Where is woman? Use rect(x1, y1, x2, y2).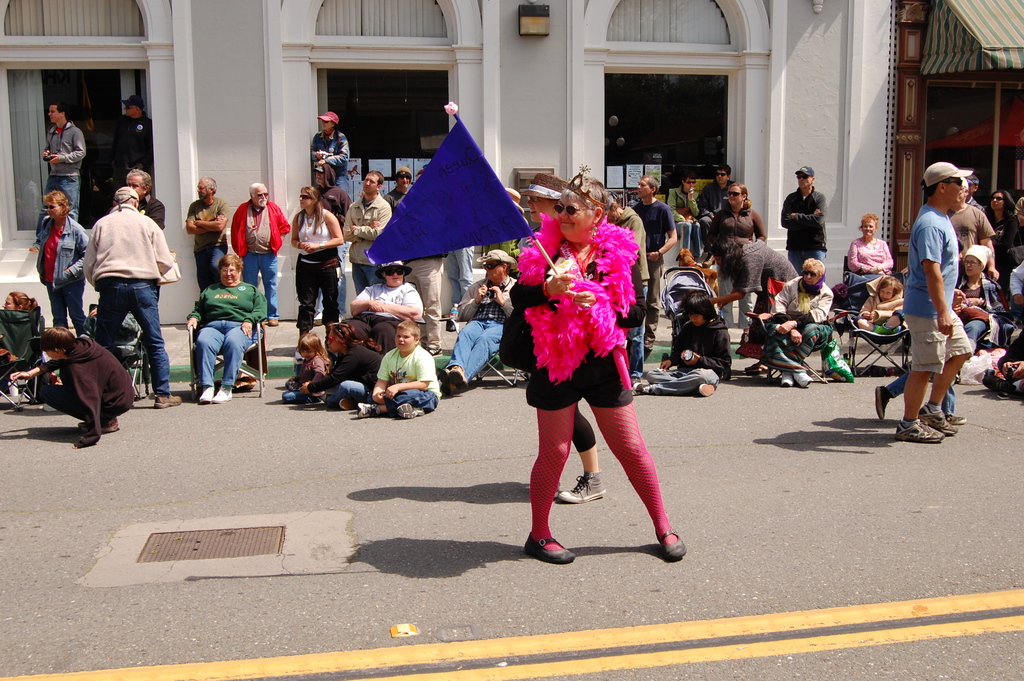
rect(350, 261, 426, 357).
